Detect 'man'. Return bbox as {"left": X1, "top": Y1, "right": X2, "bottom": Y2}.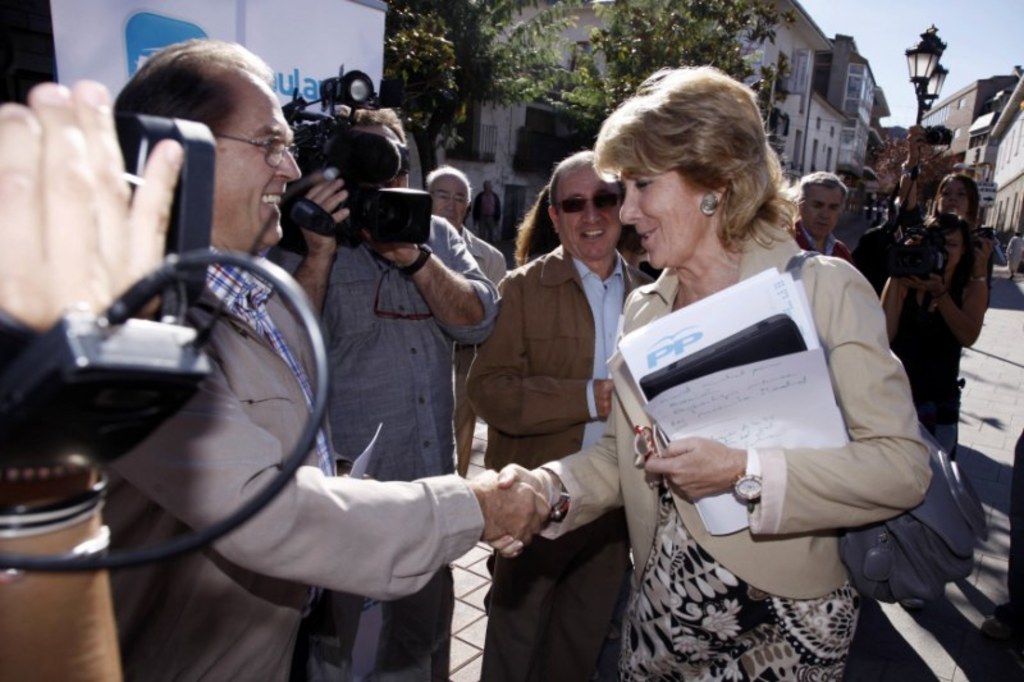
{"left": 271, "top": 99, "right": 503, "bottom": 681}.
